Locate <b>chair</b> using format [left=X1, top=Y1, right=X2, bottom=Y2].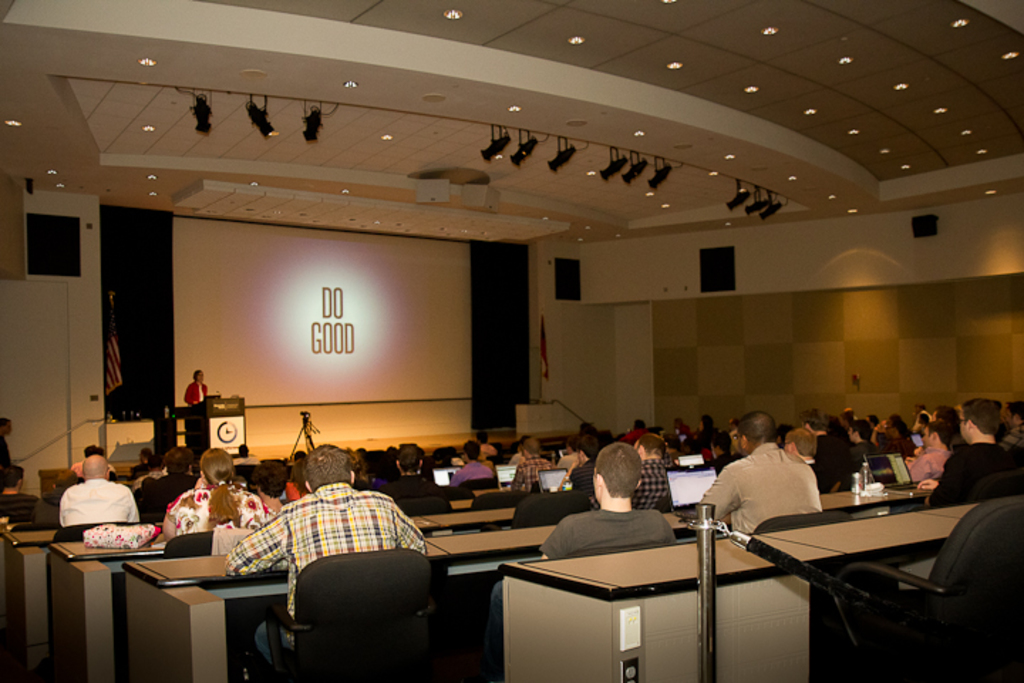
[left=484, top=491, right=593, bottom=532].
